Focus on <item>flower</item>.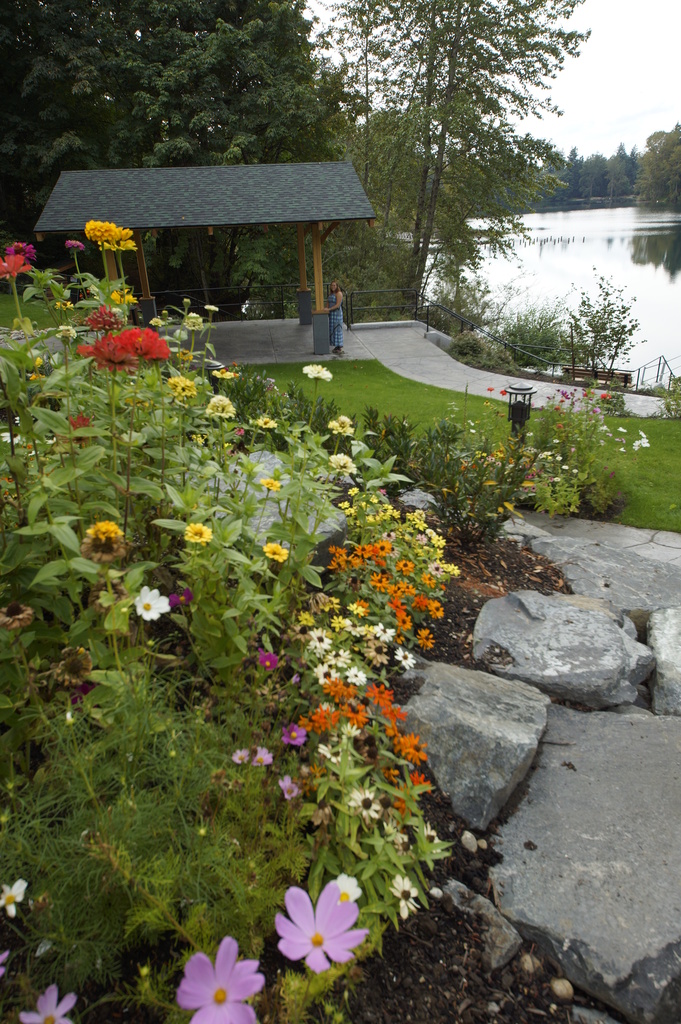
Focused at 84 225 133 258.
